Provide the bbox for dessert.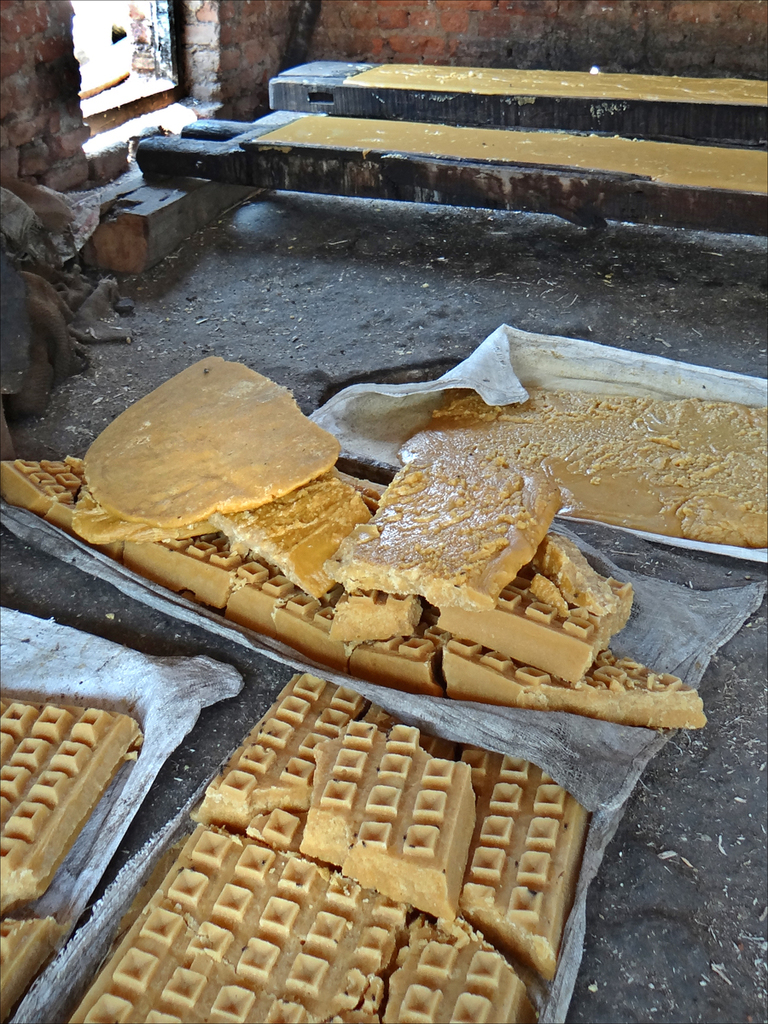
[left=0, top=699, right=147, bottom=1023].
